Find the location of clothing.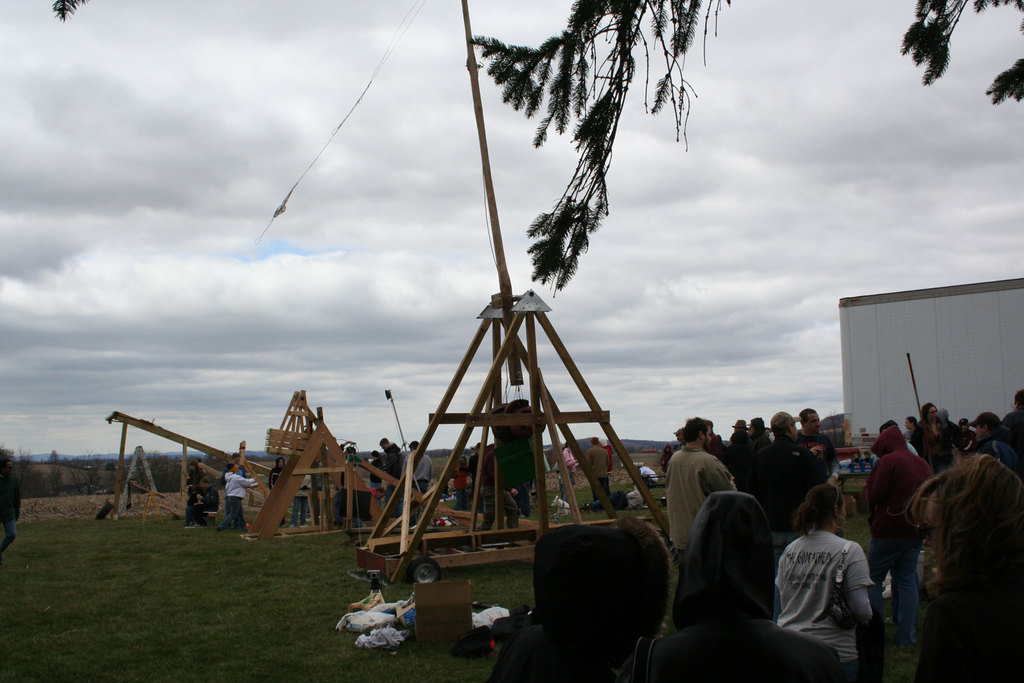
Location: 582, 442, 611, 498.
